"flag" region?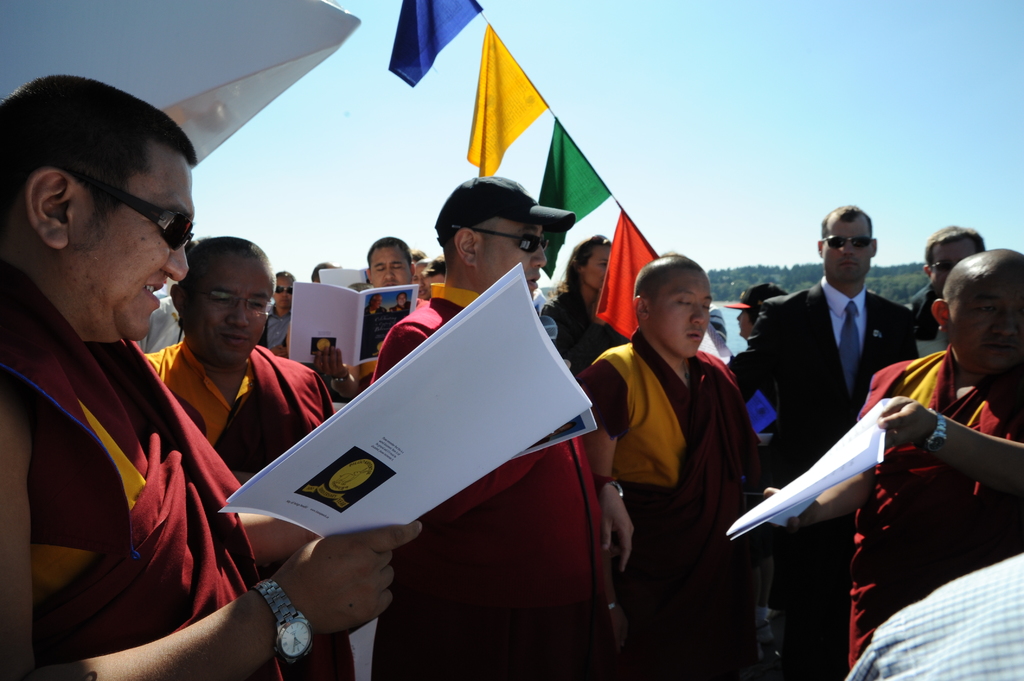
463,18,552,172
